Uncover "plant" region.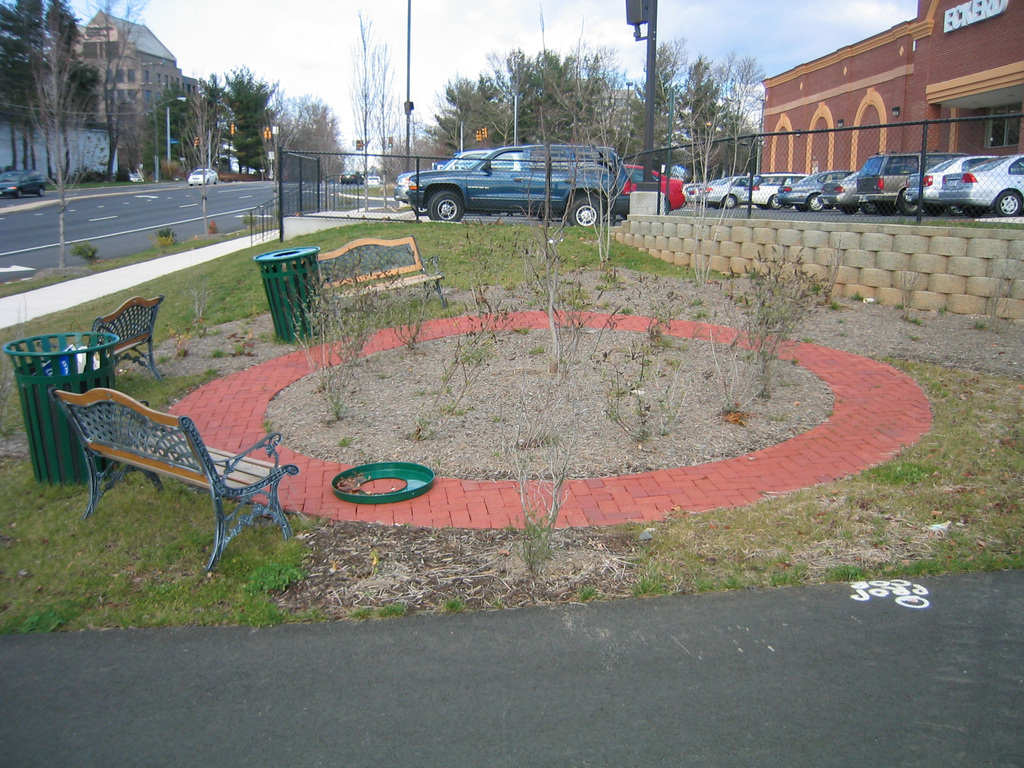
Uncovered: [left=161, top=157, right=180, bottom=182].
